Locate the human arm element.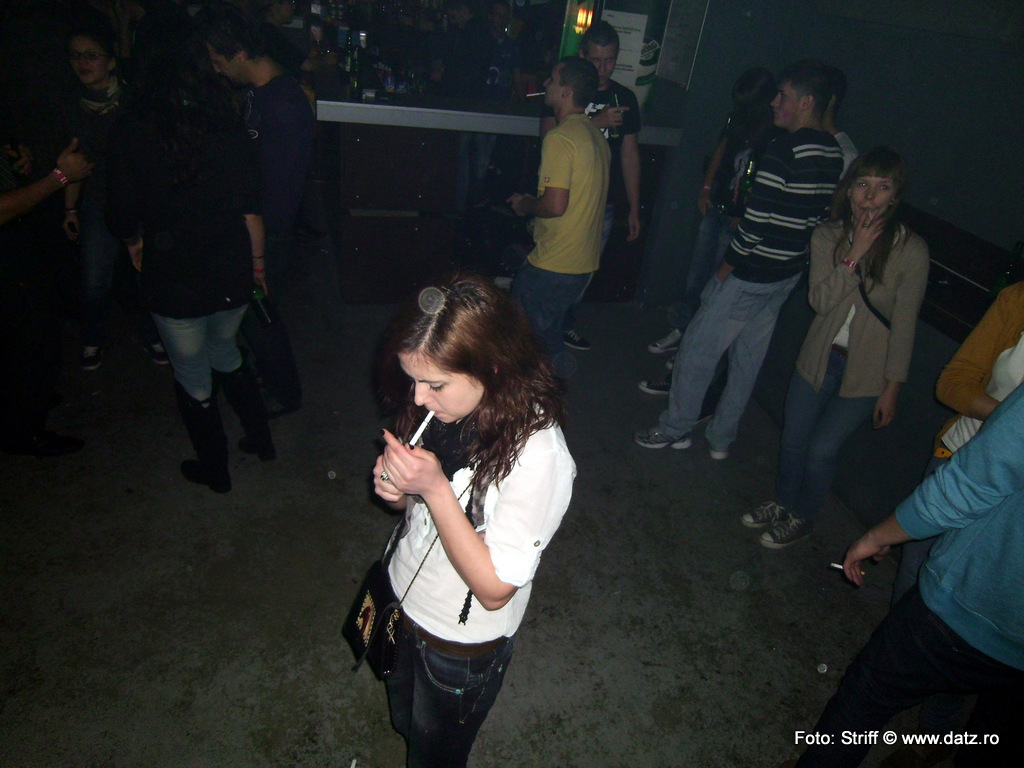
Element bbox: box(699, 126, 724, 215).
